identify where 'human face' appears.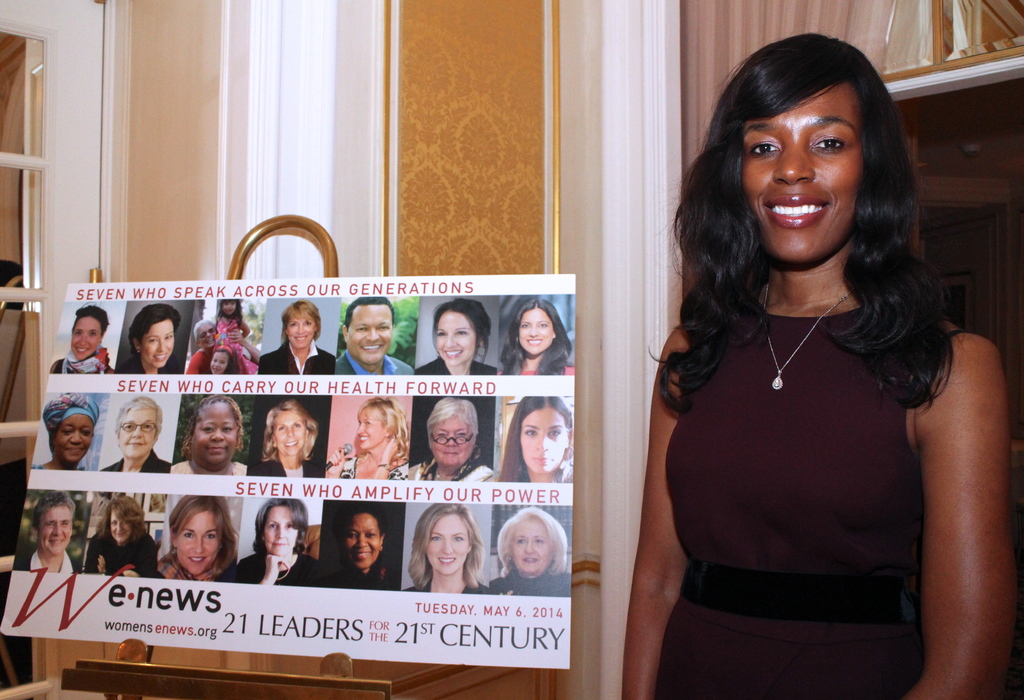
Appears at box(287, 314, 314, 347).
